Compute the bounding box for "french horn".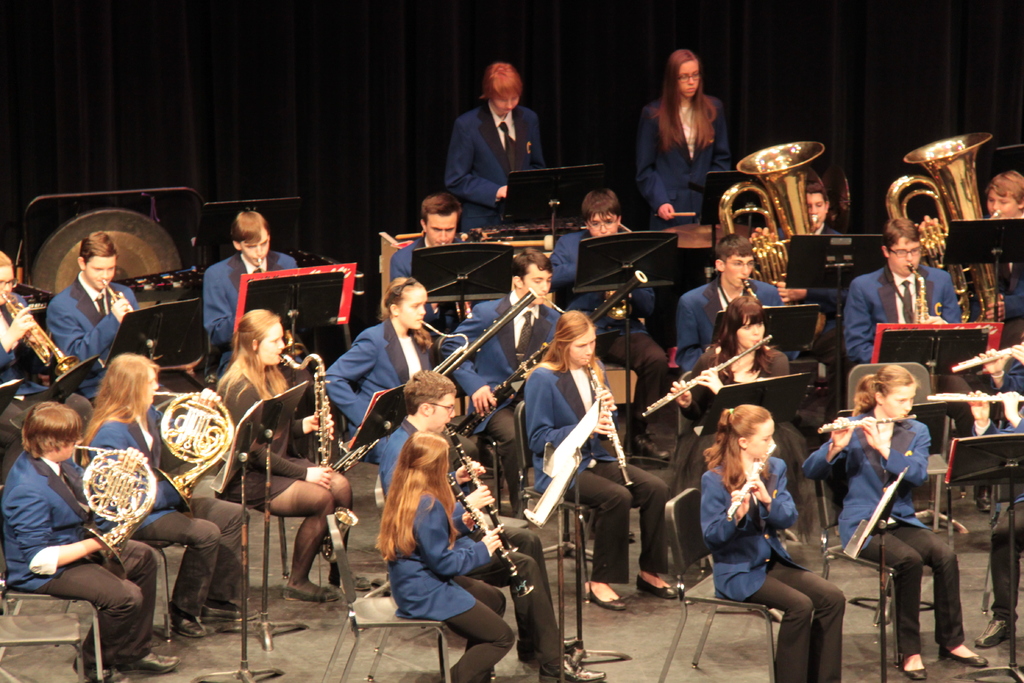
{"left": 0, "top": 292, "right": 78, "bottom": 386}.
